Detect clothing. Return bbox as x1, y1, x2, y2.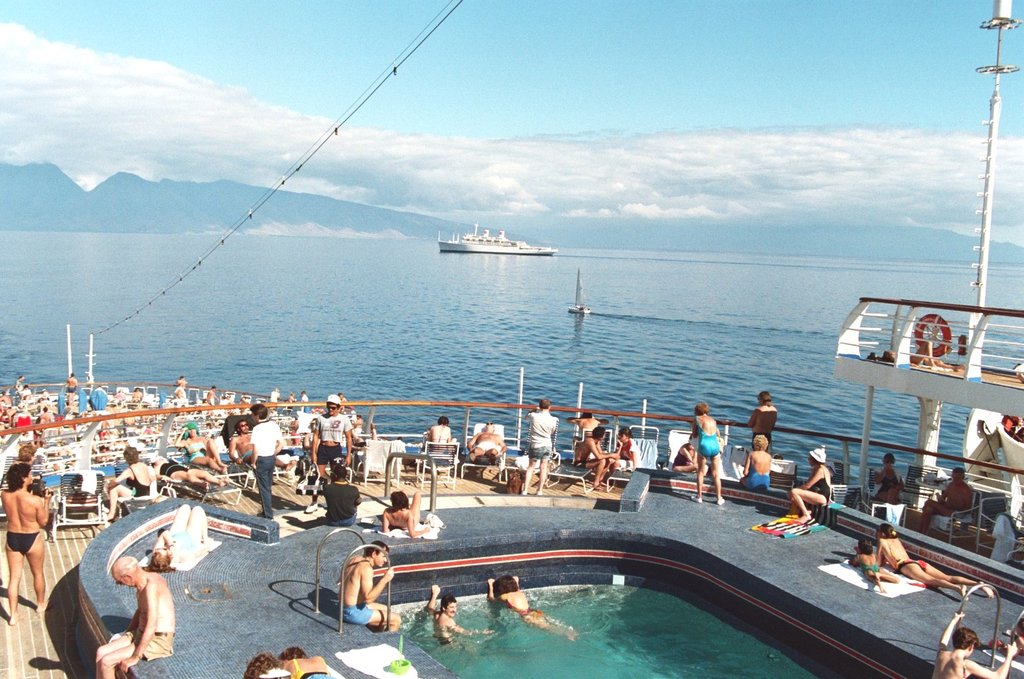
312, 441, 345, 470.
